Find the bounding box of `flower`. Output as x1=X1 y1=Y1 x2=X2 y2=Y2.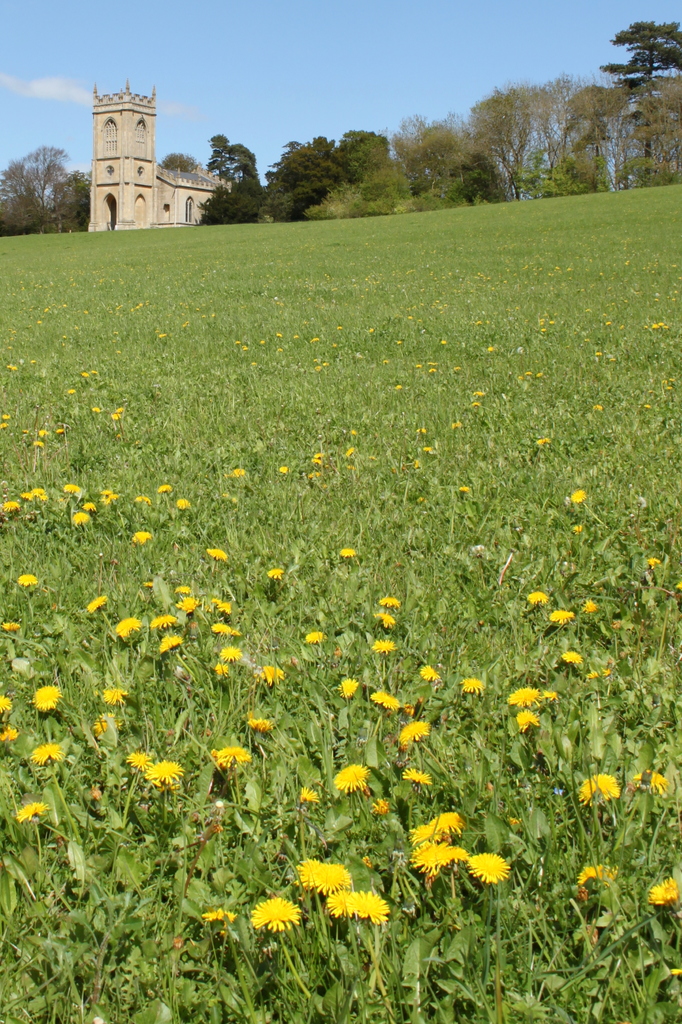
x1=303 y1=631 x2=329 y2=648.
